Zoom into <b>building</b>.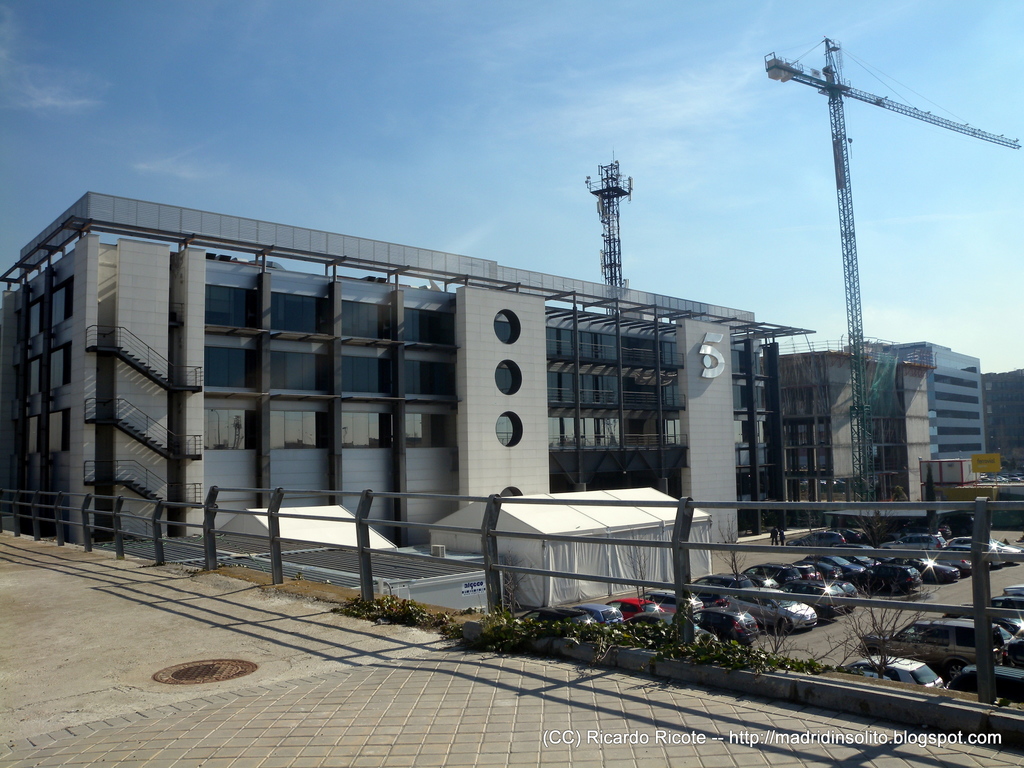
Zoom target: [988, 362, 1019, 474].
